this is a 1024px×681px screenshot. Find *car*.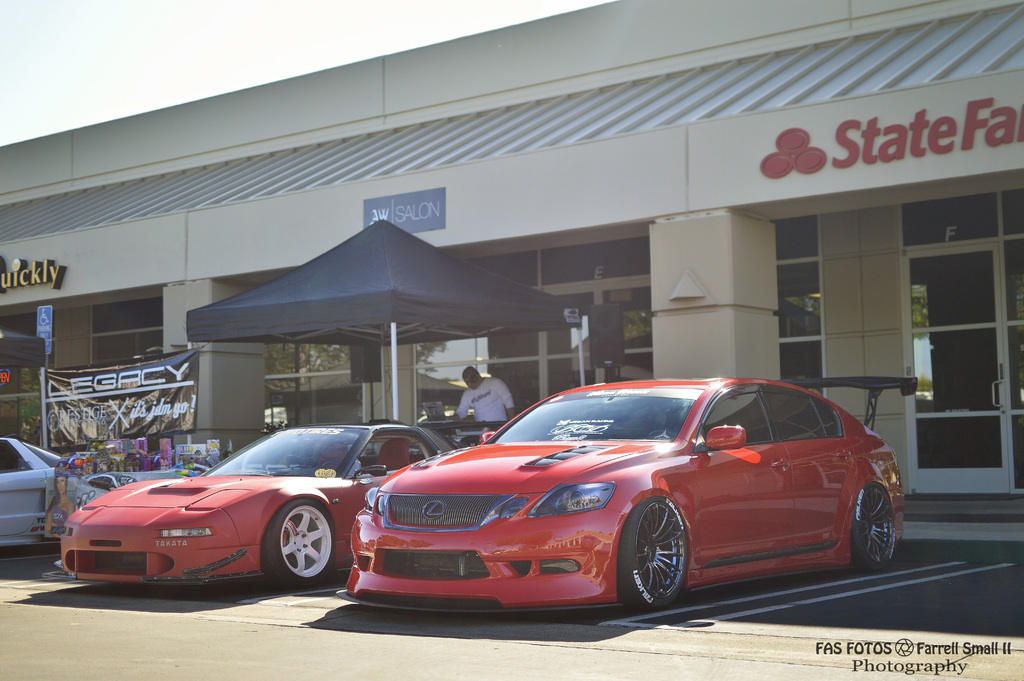
Bounding box: (1, 438, 92, 552).
